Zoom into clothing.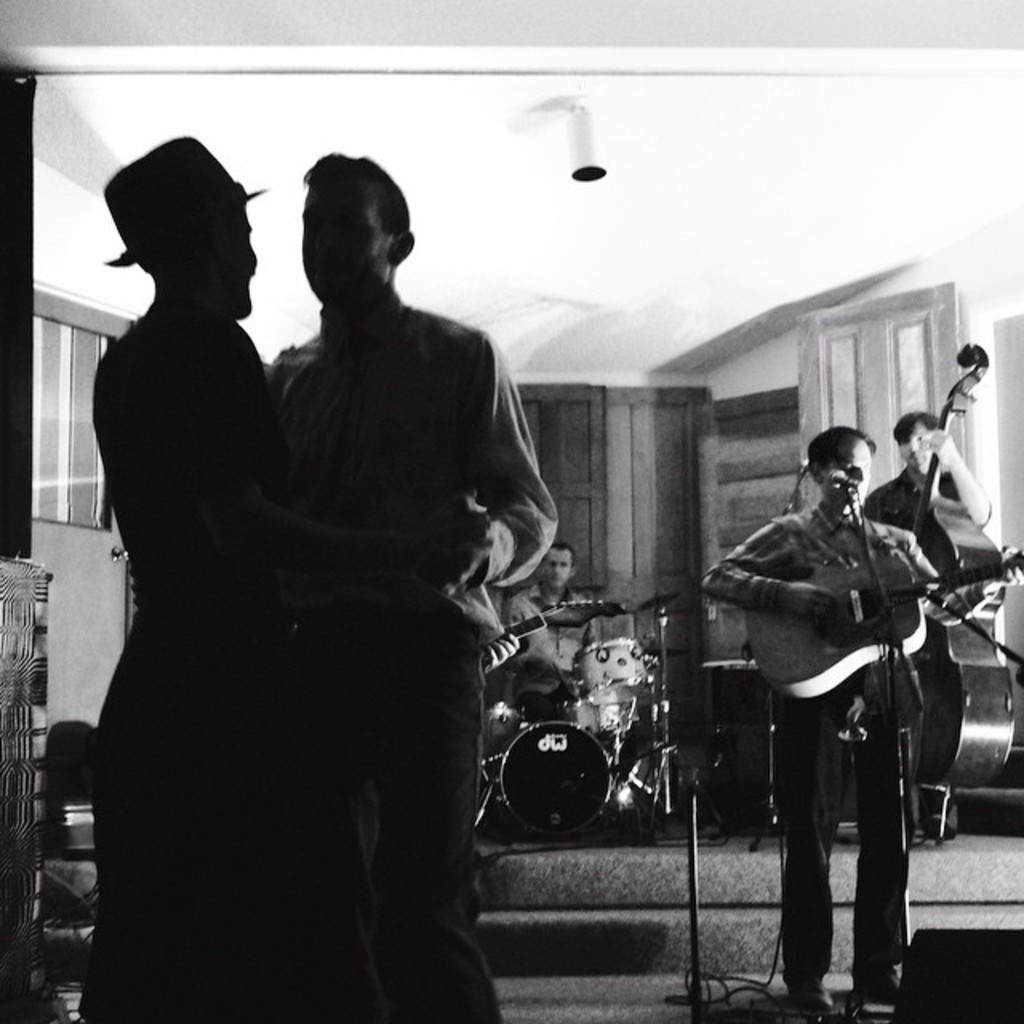
Zoom target: <box>91,306,275,1022</box>.
